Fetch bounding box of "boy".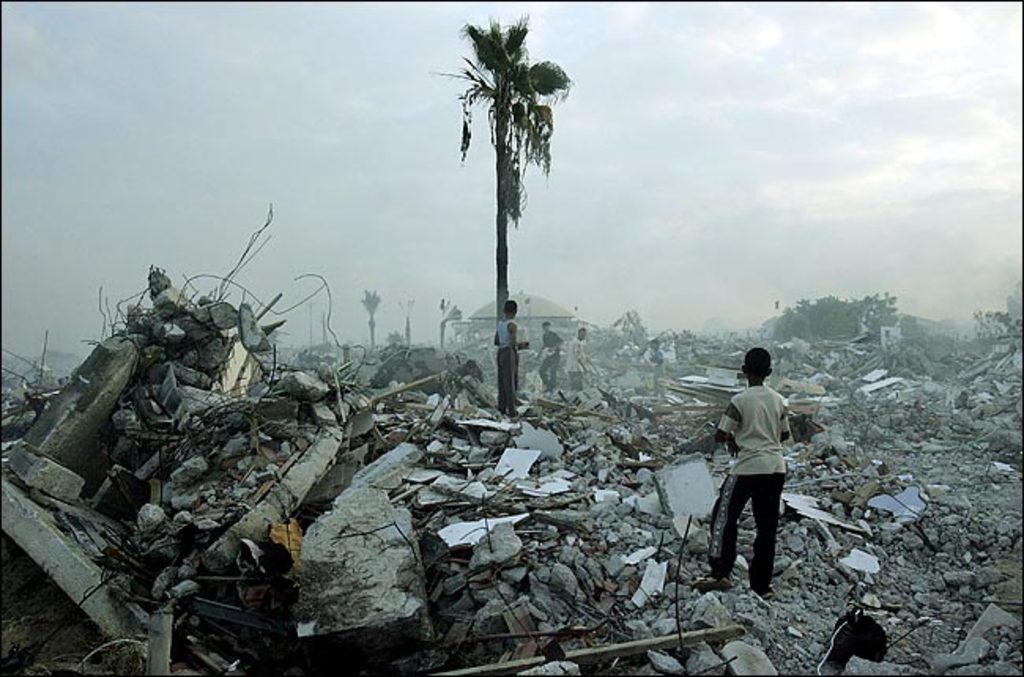
Bbox: region(562, 329, 586, 389).
